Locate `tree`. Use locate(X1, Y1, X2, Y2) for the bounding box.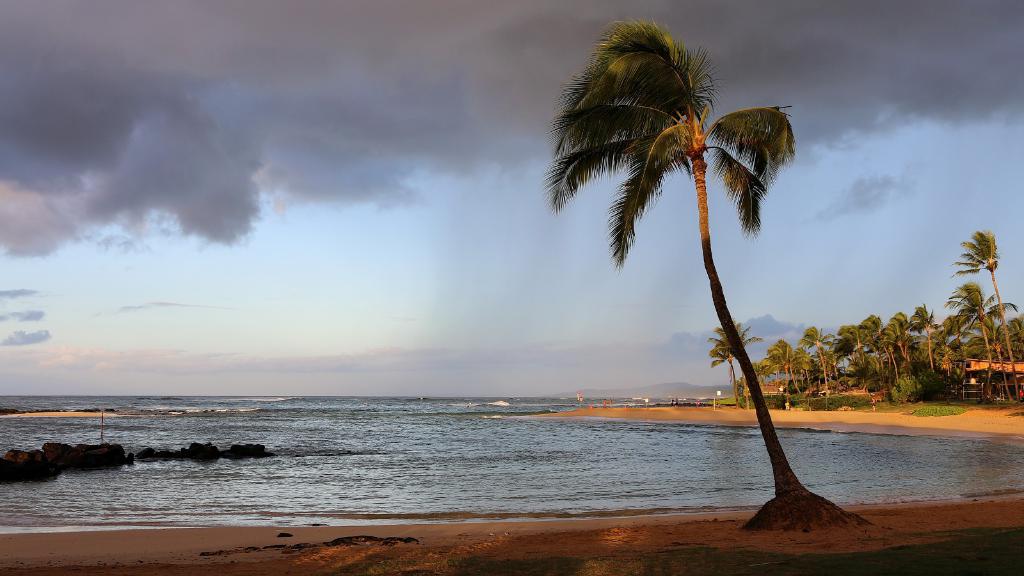
locate(549, 26, 877, 535).
